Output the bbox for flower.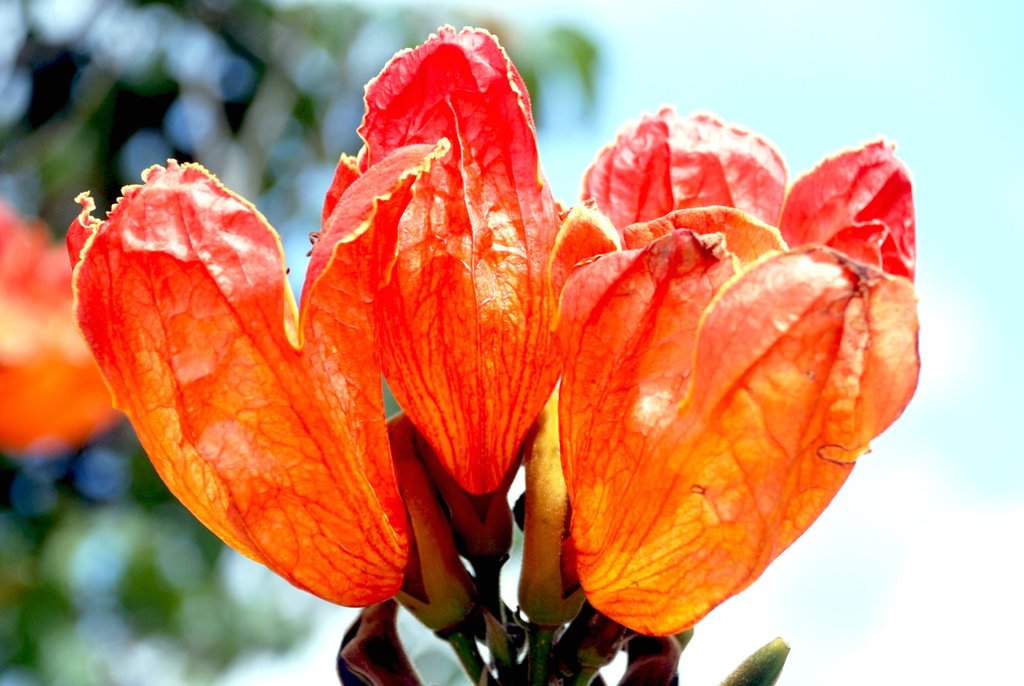
select_region(128, 47, 900, 612).
